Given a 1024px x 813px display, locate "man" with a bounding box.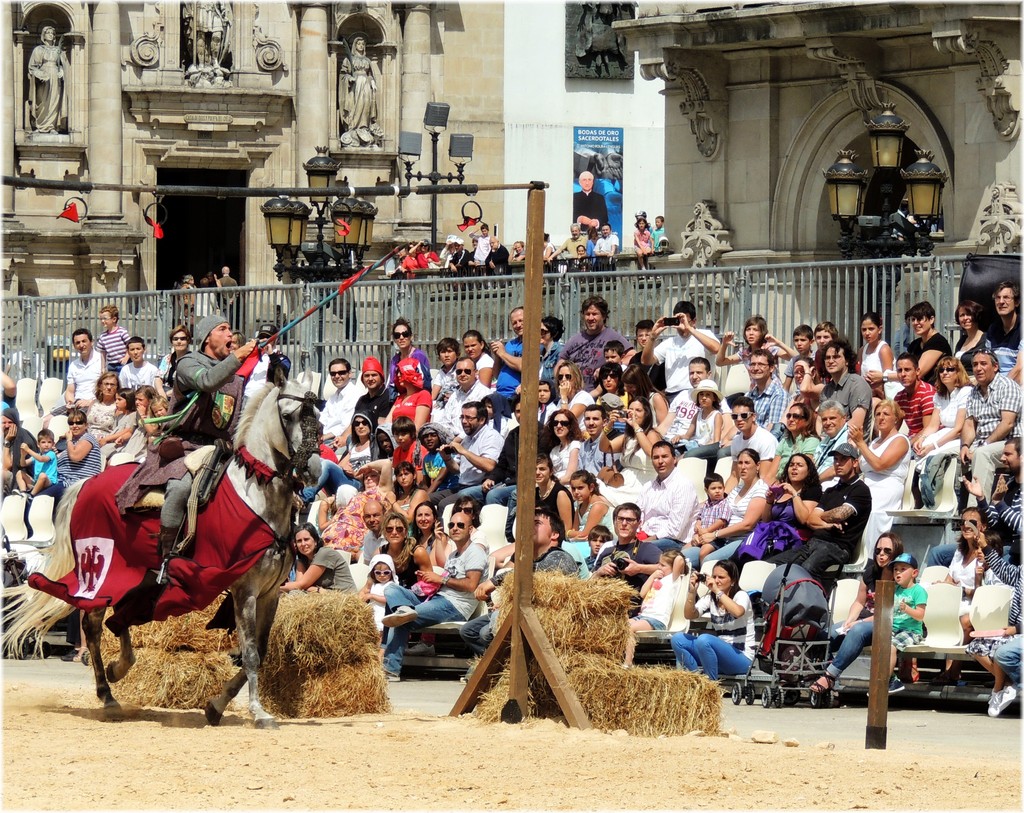
Located: [332,355,397,454].
